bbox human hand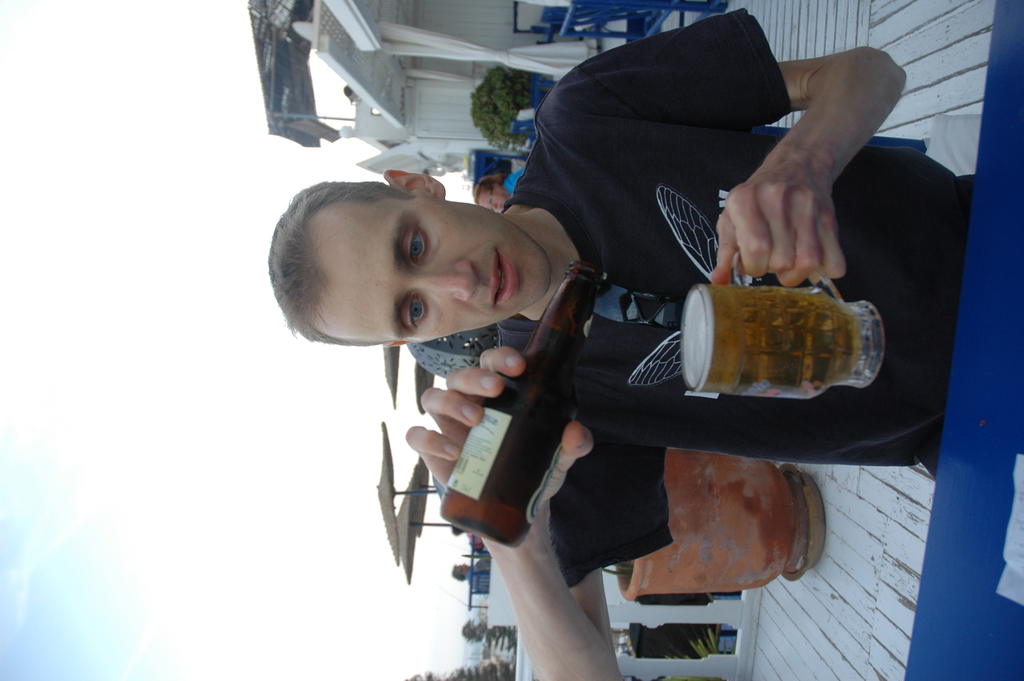
(403,350,595,551)
